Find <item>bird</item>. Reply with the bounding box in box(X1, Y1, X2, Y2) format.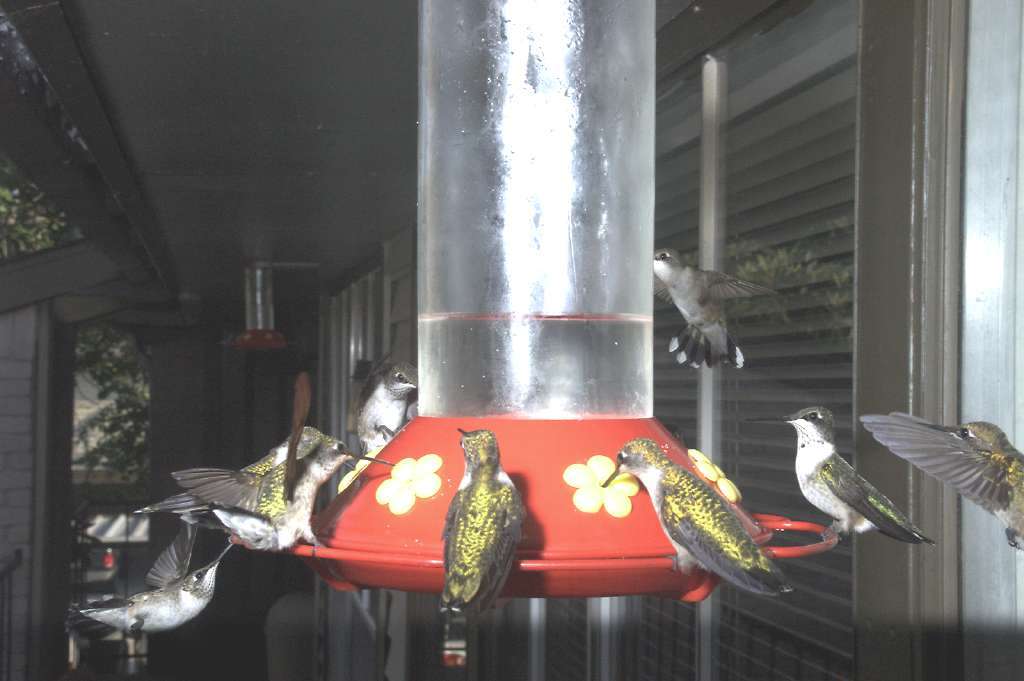
box(739, 409, 940, 551).
